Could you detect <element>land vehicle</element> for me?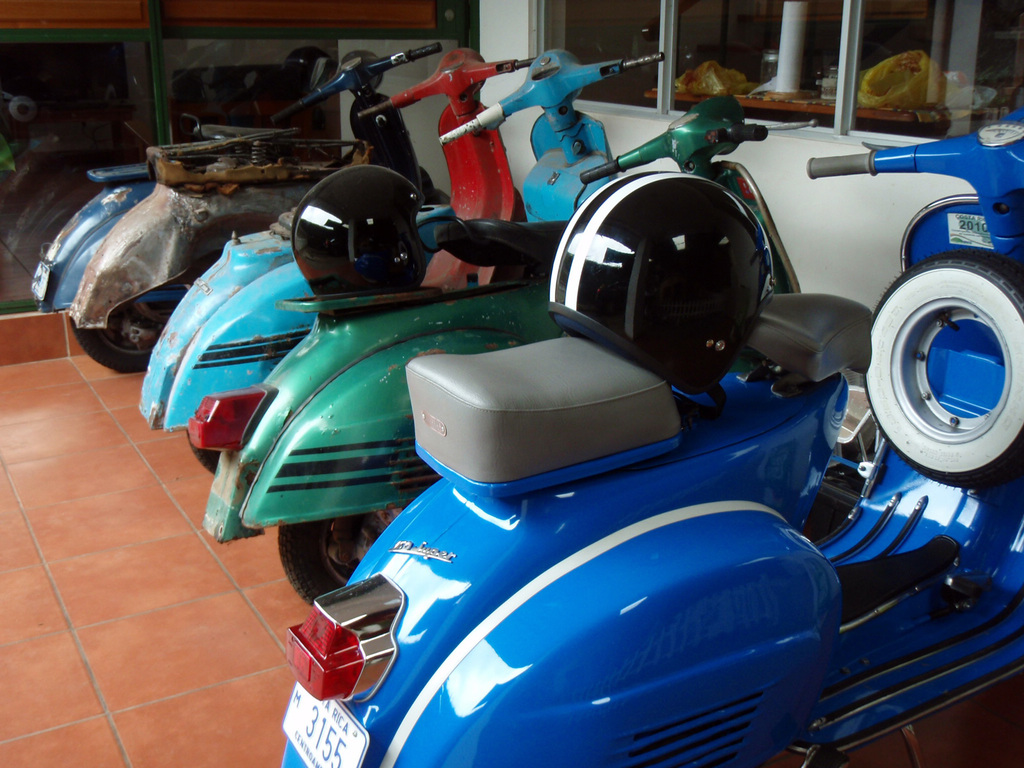
Detection result: 276 104 1013 767.
